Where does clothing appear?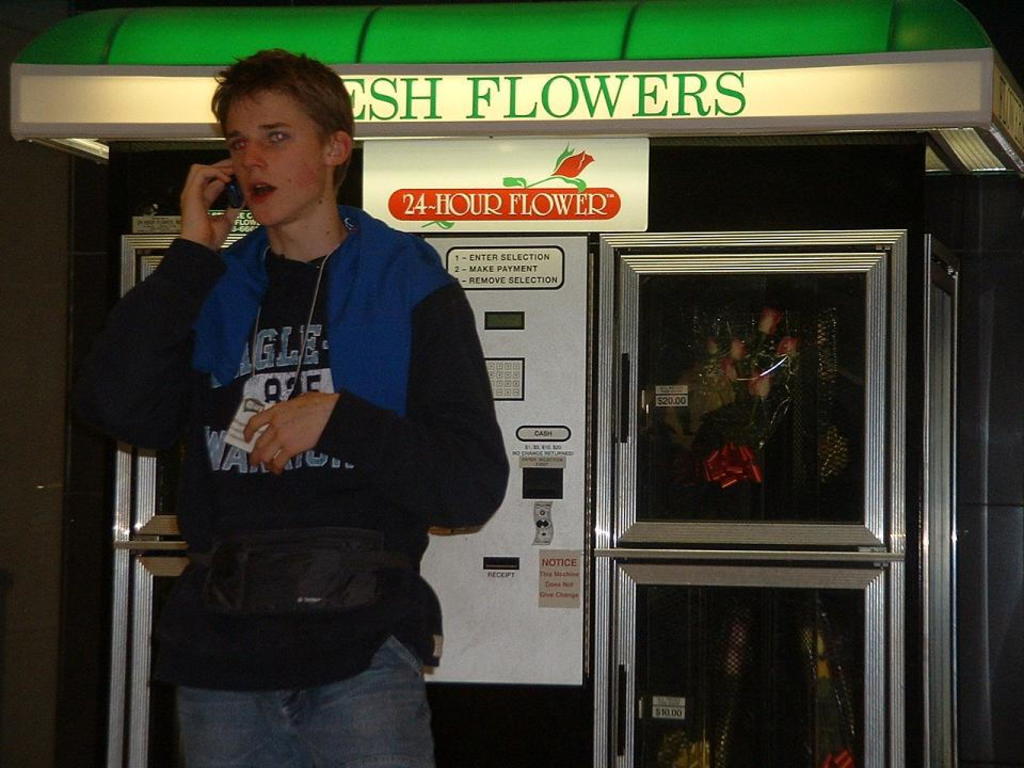
Appears at crop(91, 159, 494, 657).
